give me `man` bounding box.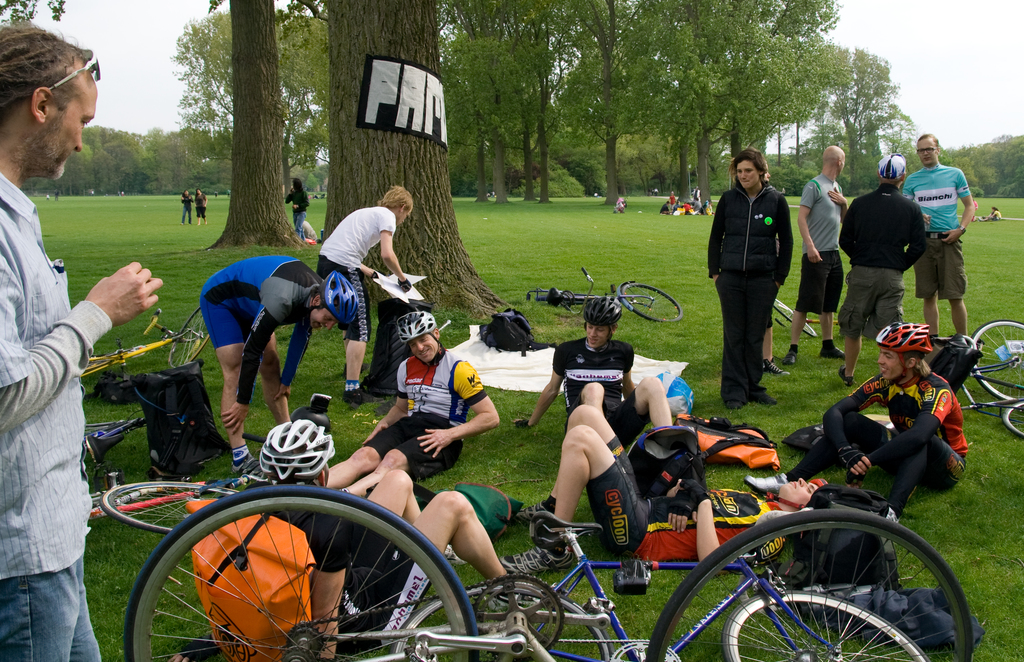
rect(900, 137, 977, 340).
